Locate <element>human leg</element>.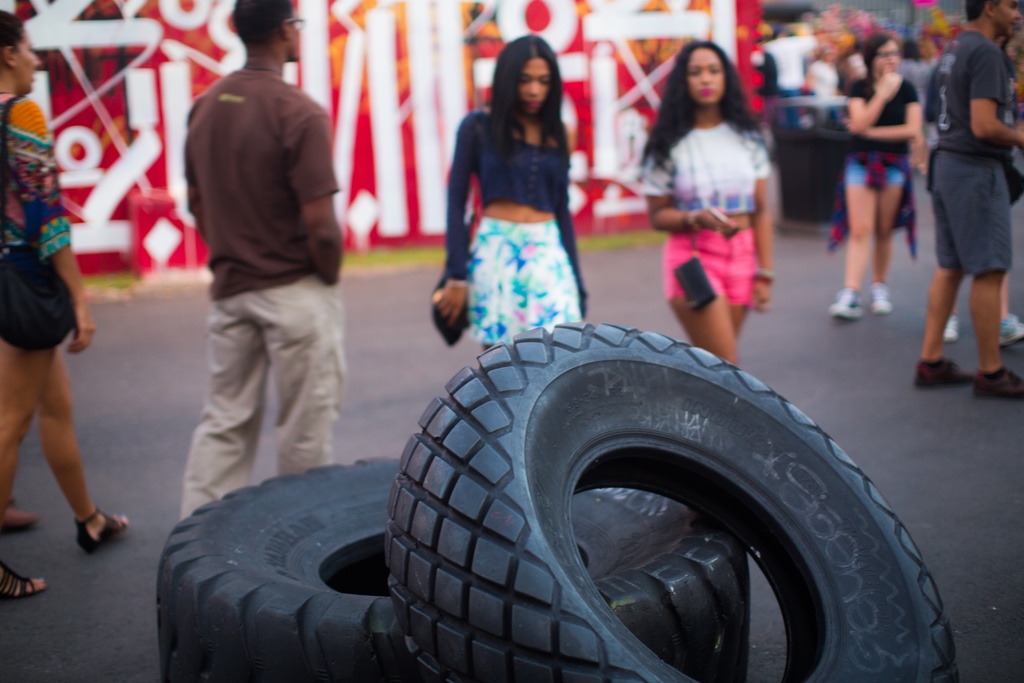
Bounding box: Rect(935, 152, 1023, 398).
